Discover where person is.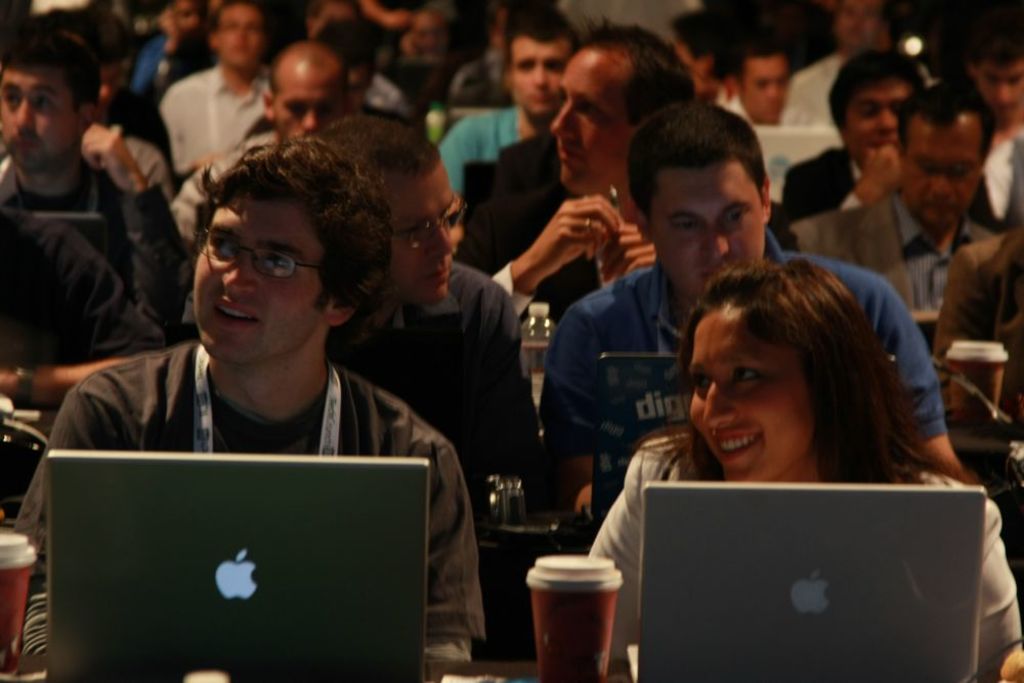
Discovered at Rect(39, 113, 485, 668).
